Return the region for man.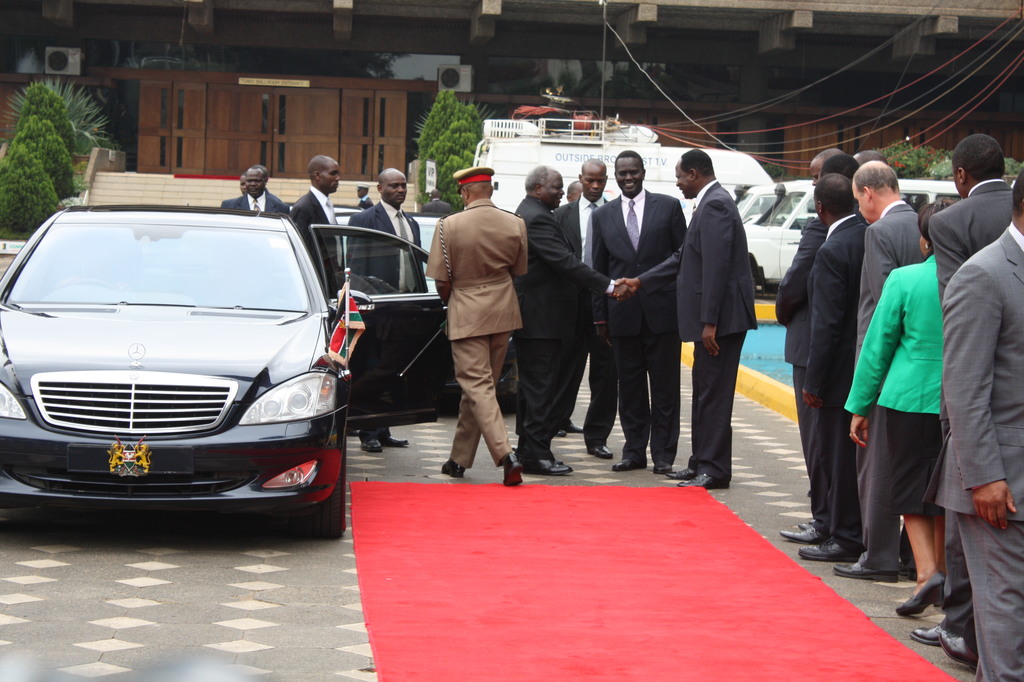
(777, 149, 854, 544).
